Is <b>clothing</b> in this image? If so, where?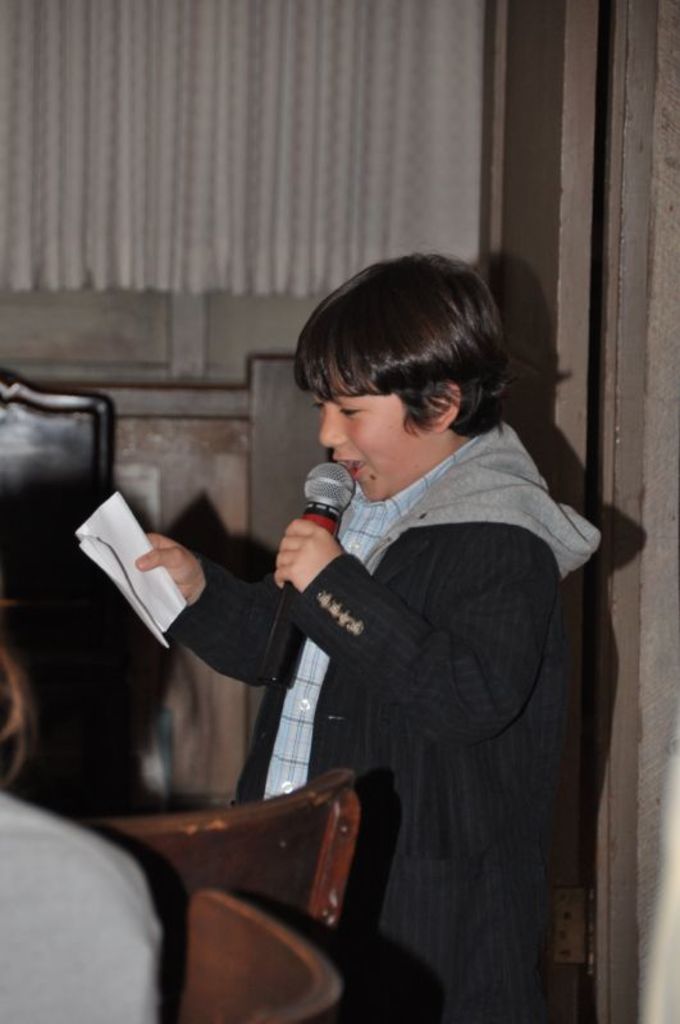
Yes, at <box>0,785,169,1023</box>.
